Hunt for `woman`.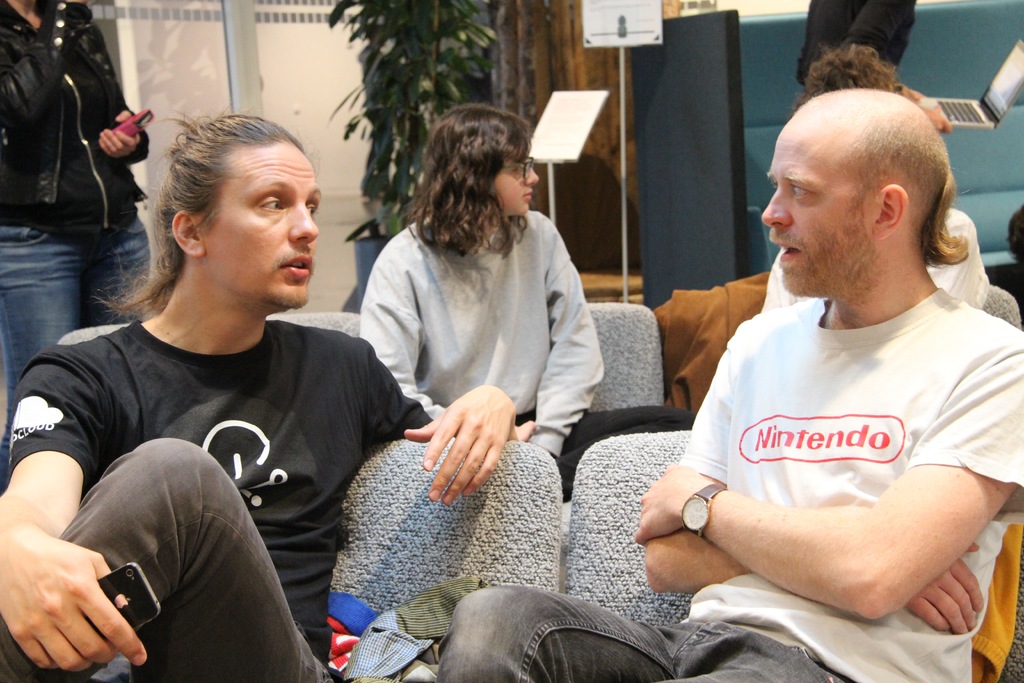
Hunted down at 362, 101, 612, 462.
